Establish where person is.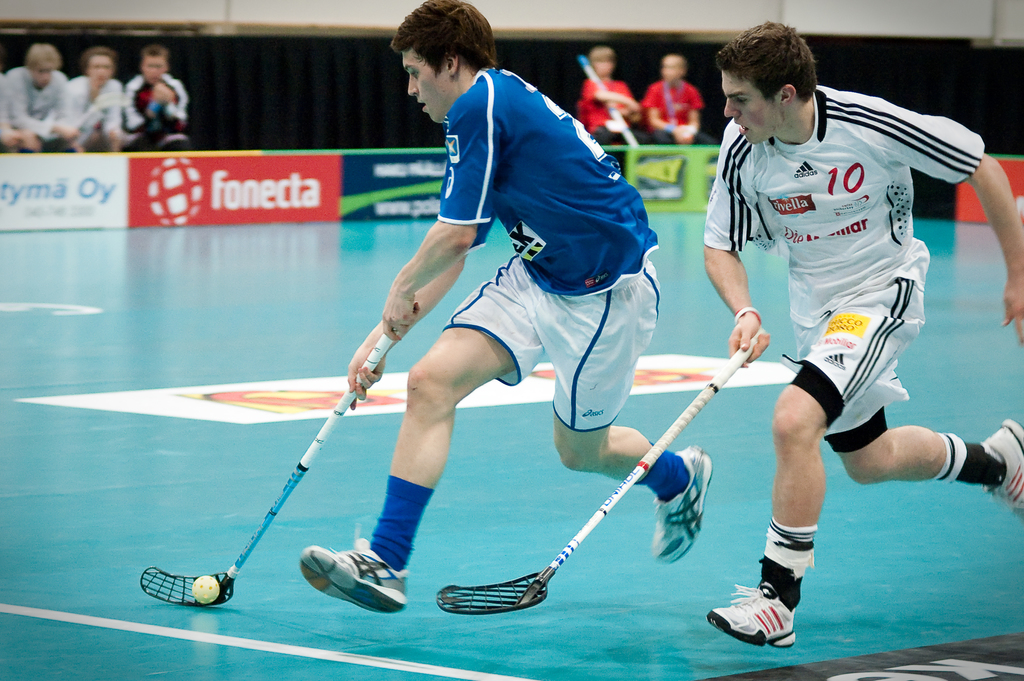
Established at (118,44,189,155).
